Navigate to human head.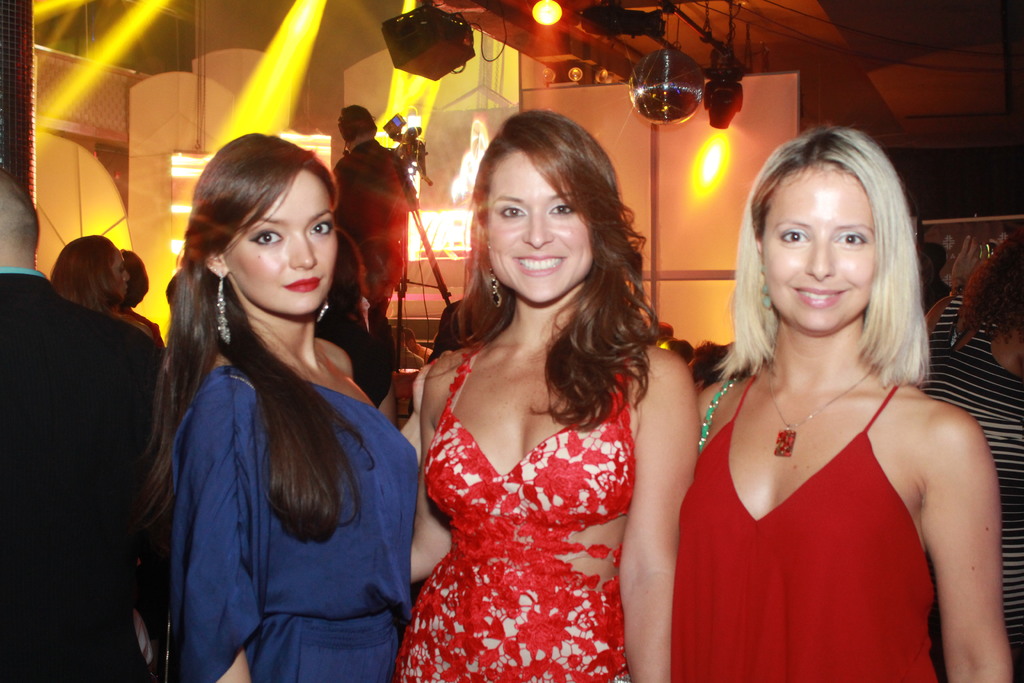
Navigation target: x1=360 y1=235 x2=402 y2=308.
